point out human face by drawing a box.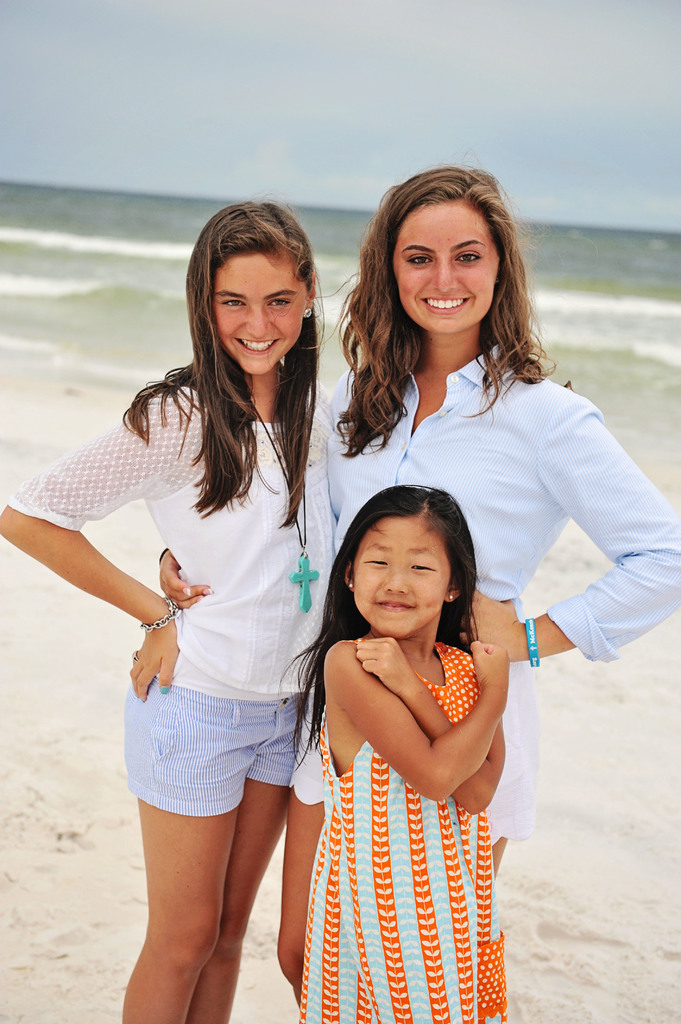
rect(342, 512, 451, 631).
